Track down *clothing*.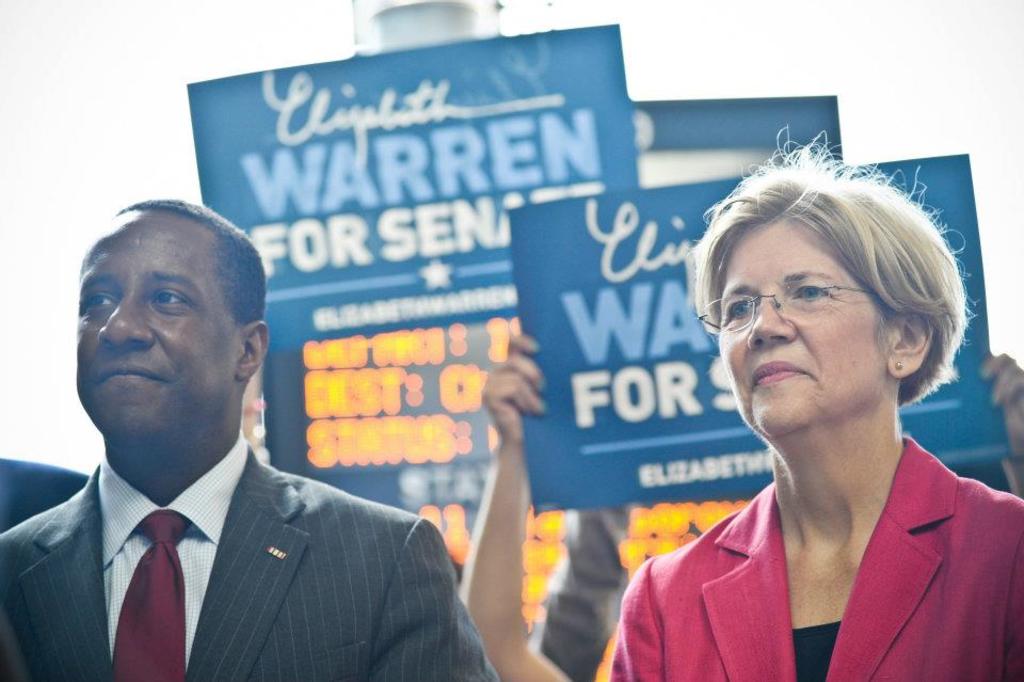
Tracked to (0, 429, 495, 681).
